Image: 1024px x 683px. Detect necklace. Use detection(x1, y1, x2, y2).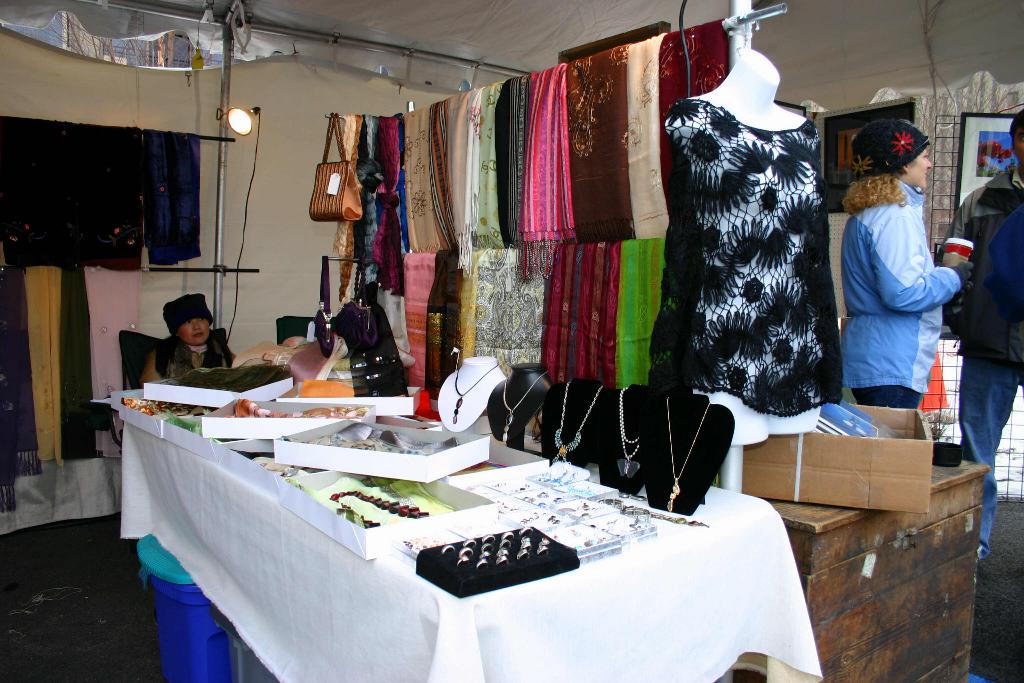
detection(618, 386, 639, 480).
